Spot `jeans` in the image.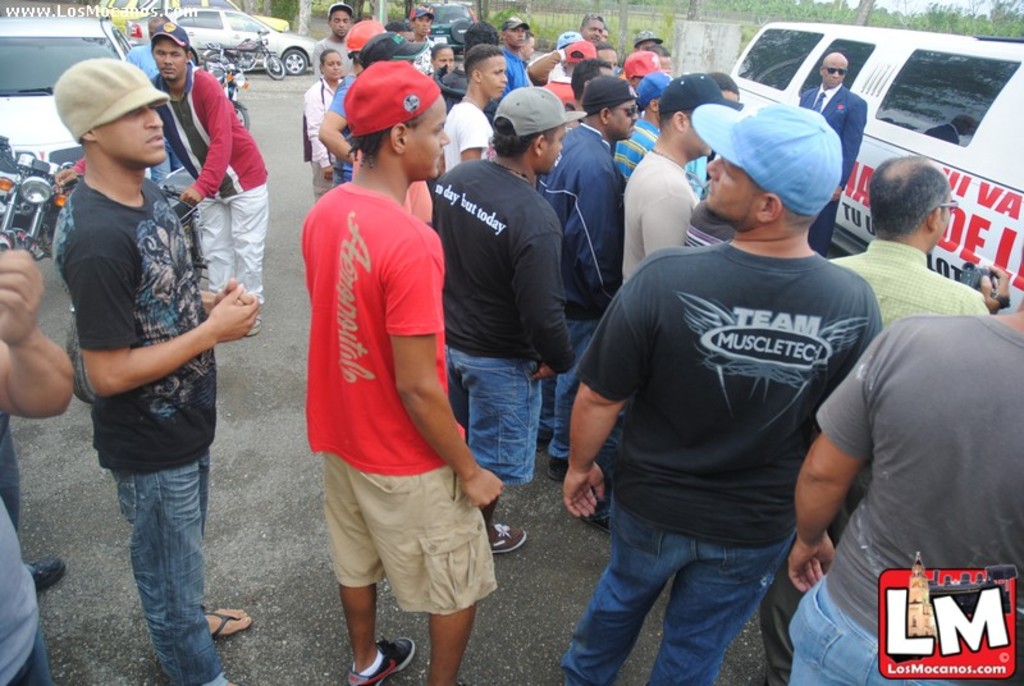
`jeans` found at rect(196, 183, 269, 316).
